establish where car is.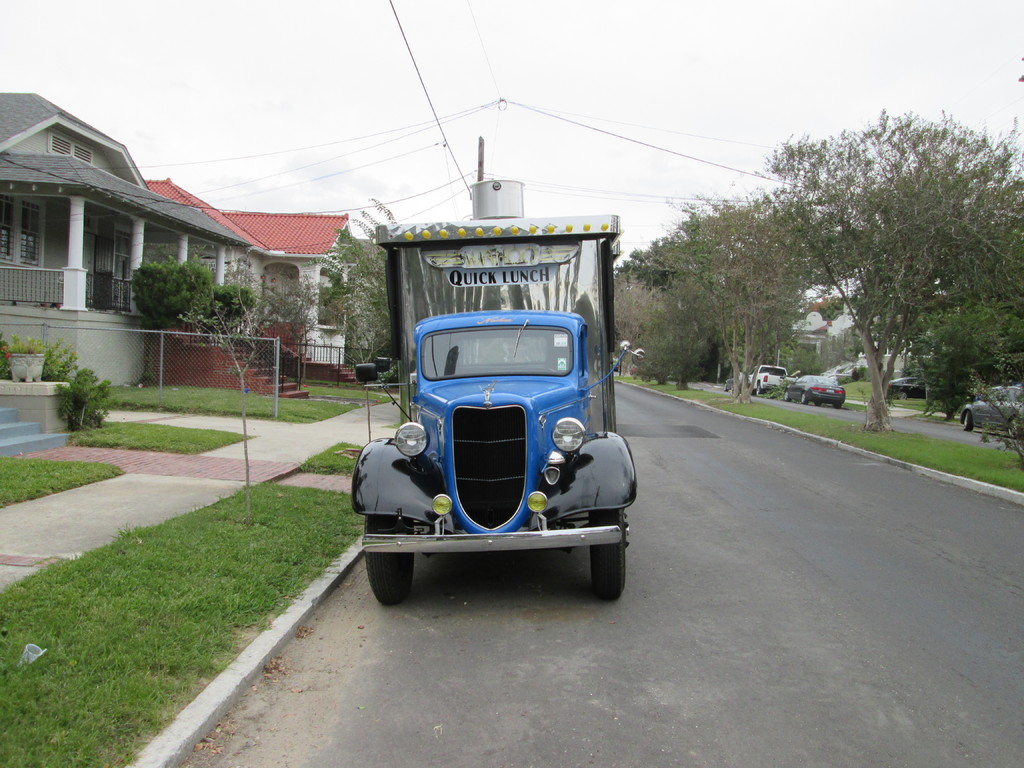
Established at (755,362,784,386).
